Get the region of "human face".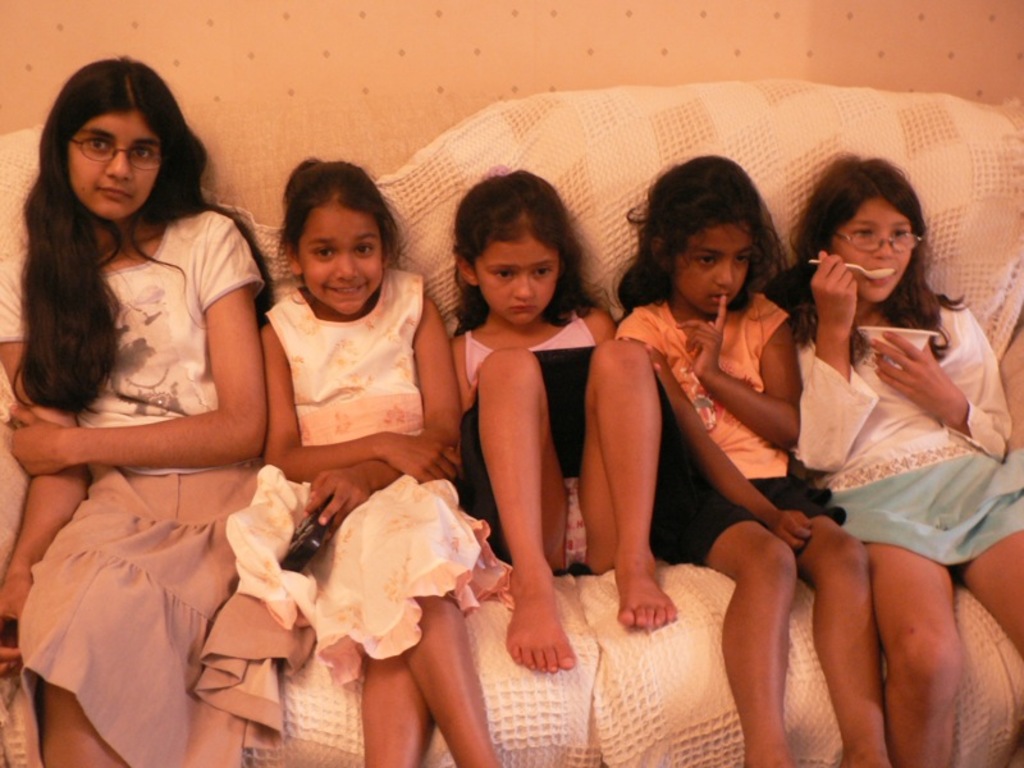
bbox=[474, 230, 562, 329].
